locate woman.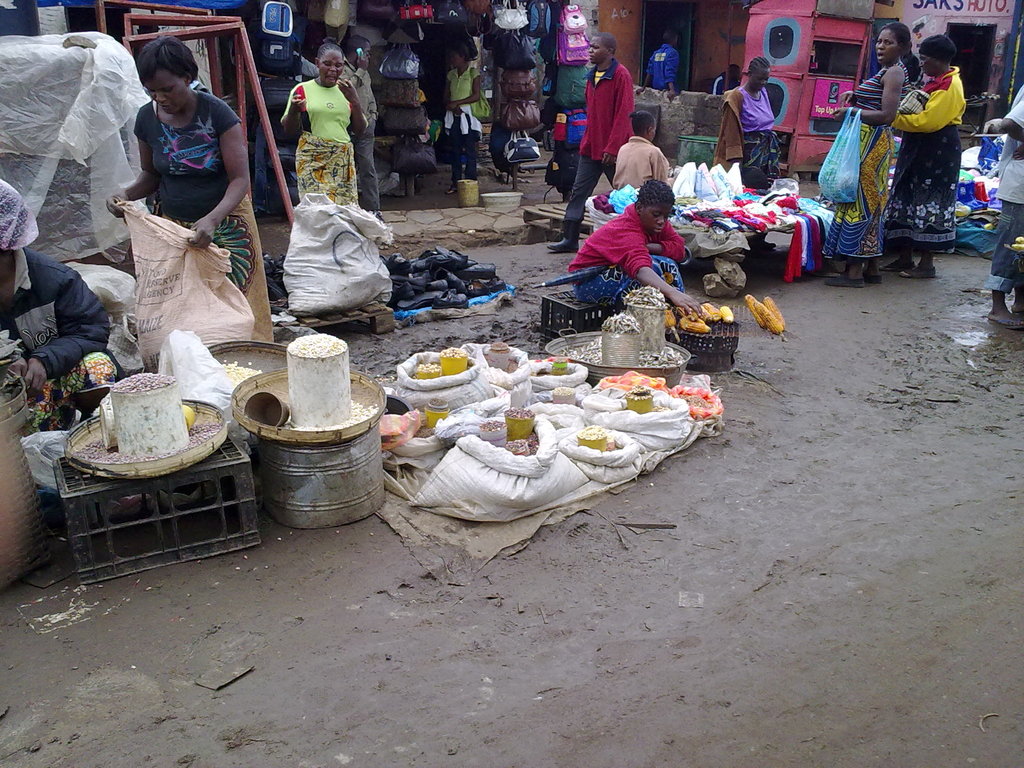
Bounding box: <bbox>101, 33, 250, 314</bbox>.
